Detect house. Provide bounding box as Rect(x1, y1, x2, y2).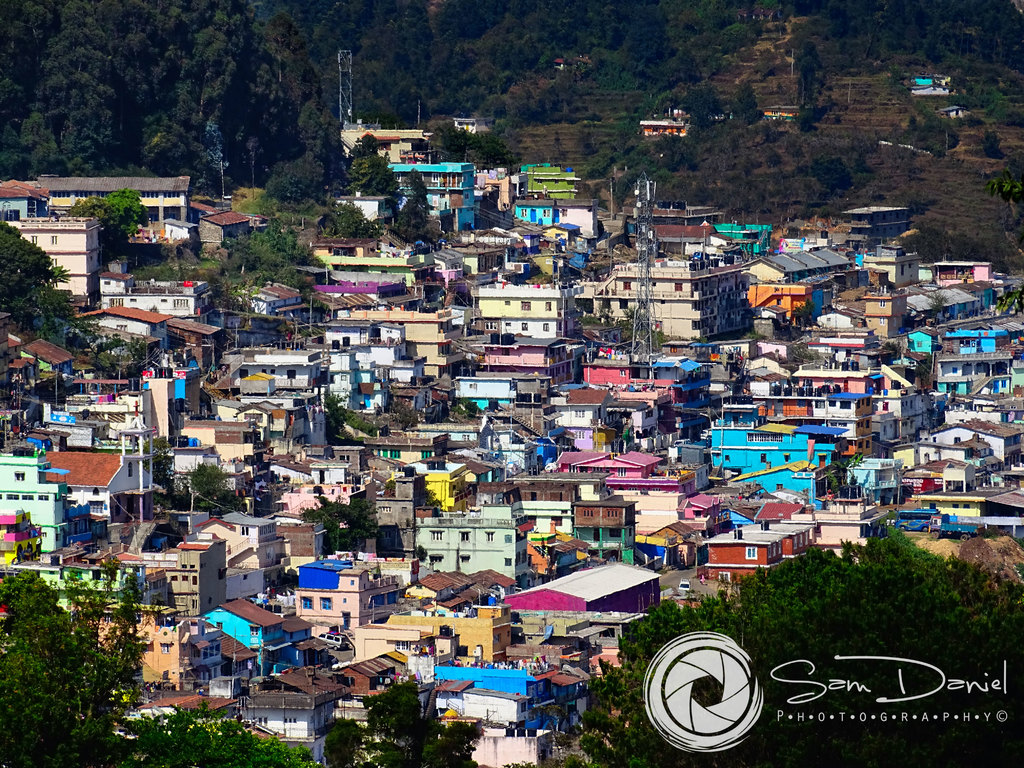
Rect(204, 605, 280, 671).
